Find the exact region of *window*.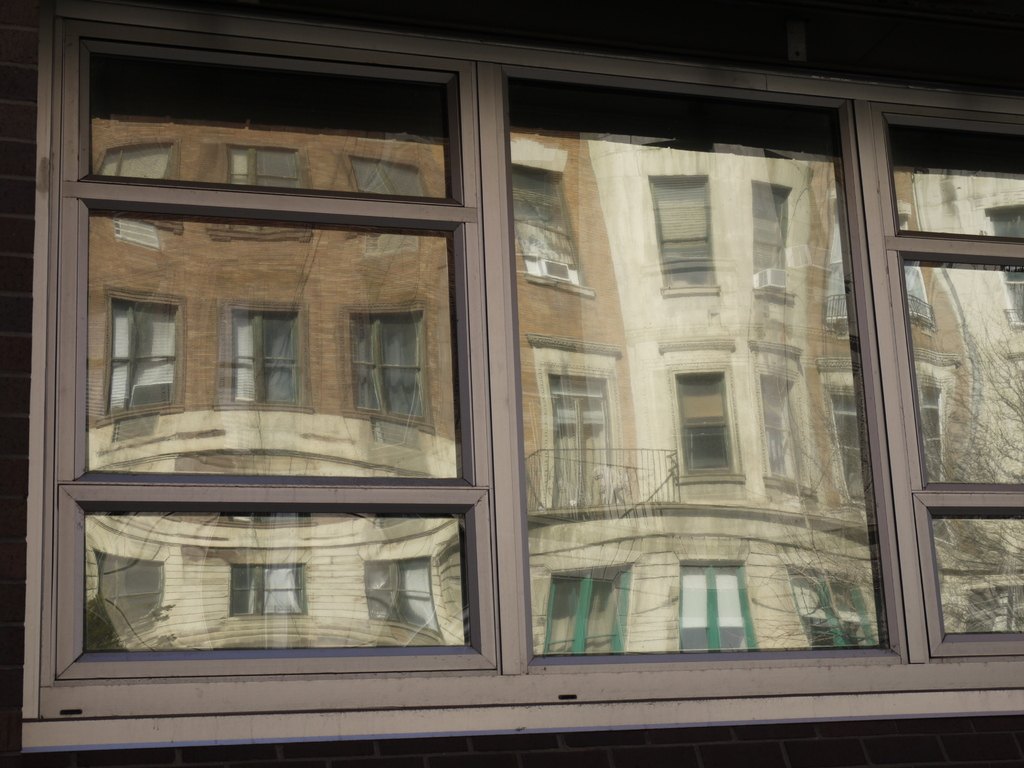
Exact region: x1=29 y1=30 x2=1023 y2=713.
